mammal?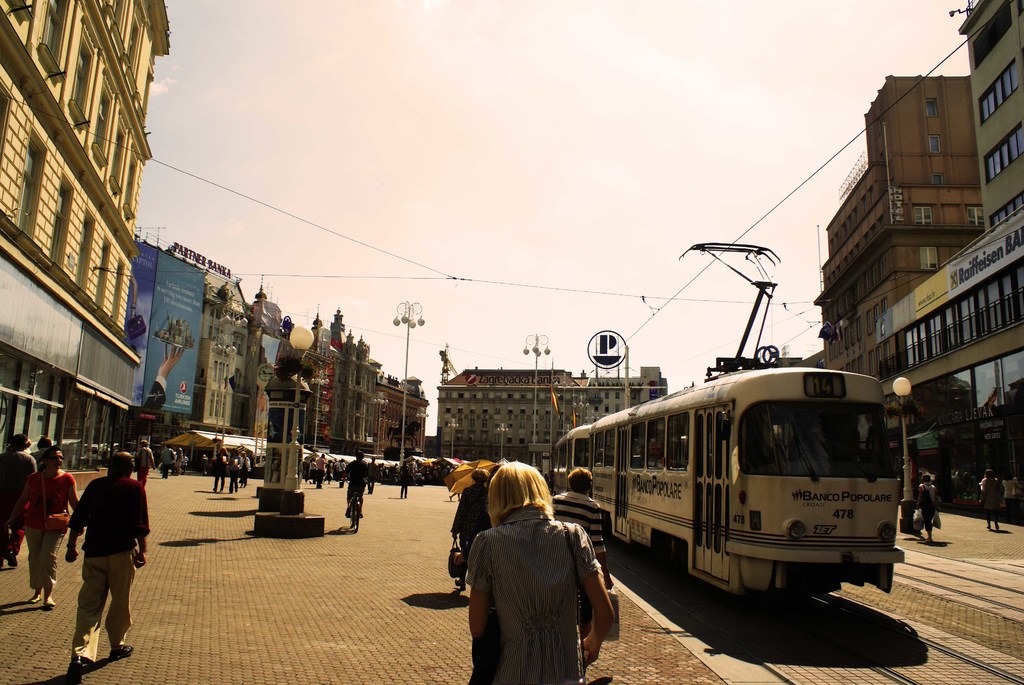
box(977, 469, 1005, 529)
